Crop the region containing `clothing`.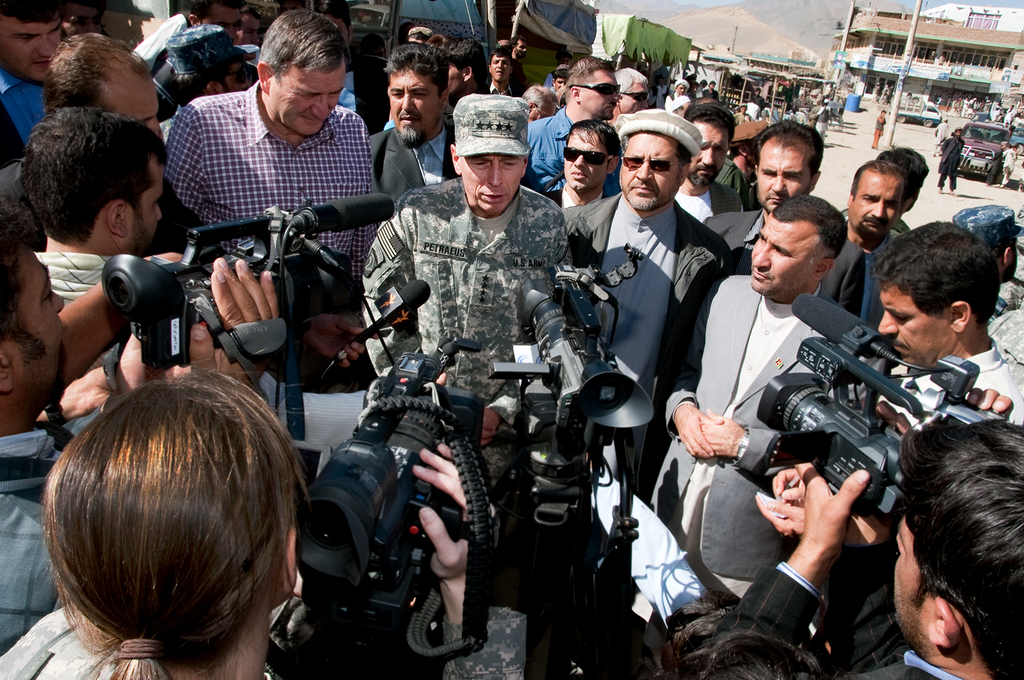
Crop region: Rect(129, 76, 420, 477).
